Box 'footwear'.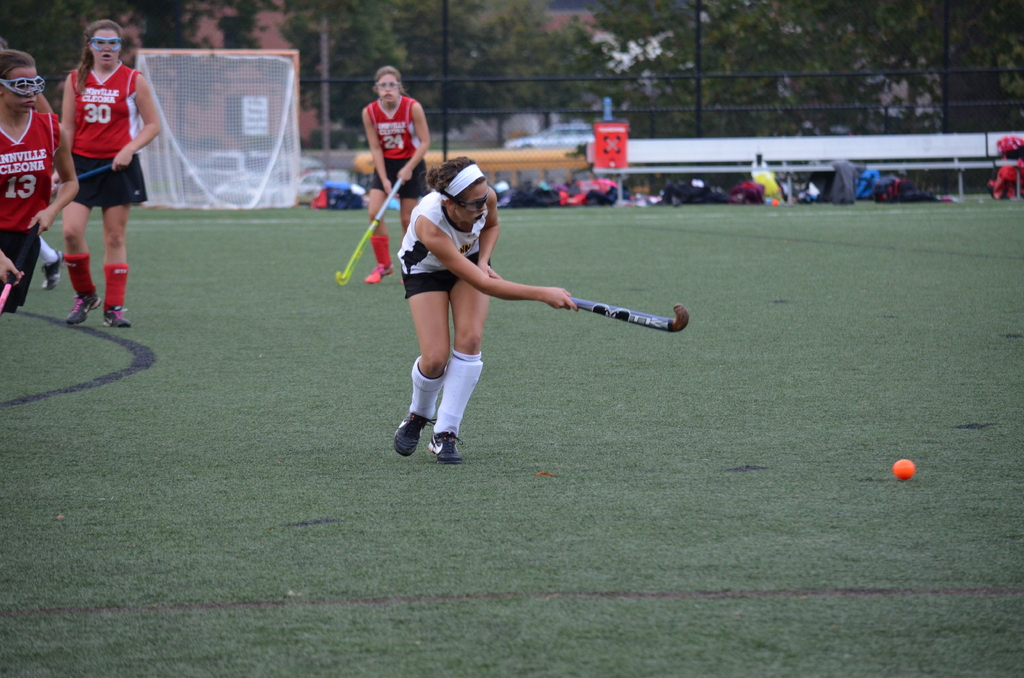
region(364, 234, 401, 282).
